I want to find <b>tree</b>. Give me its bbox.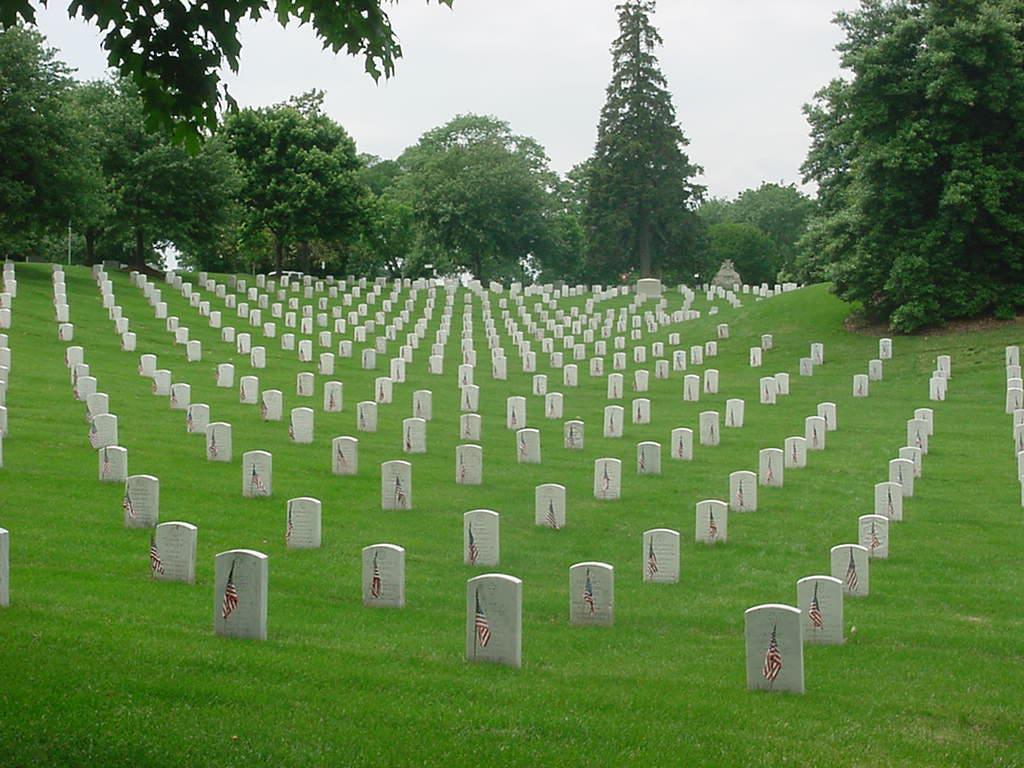
region(684, 173, 849, 300).
